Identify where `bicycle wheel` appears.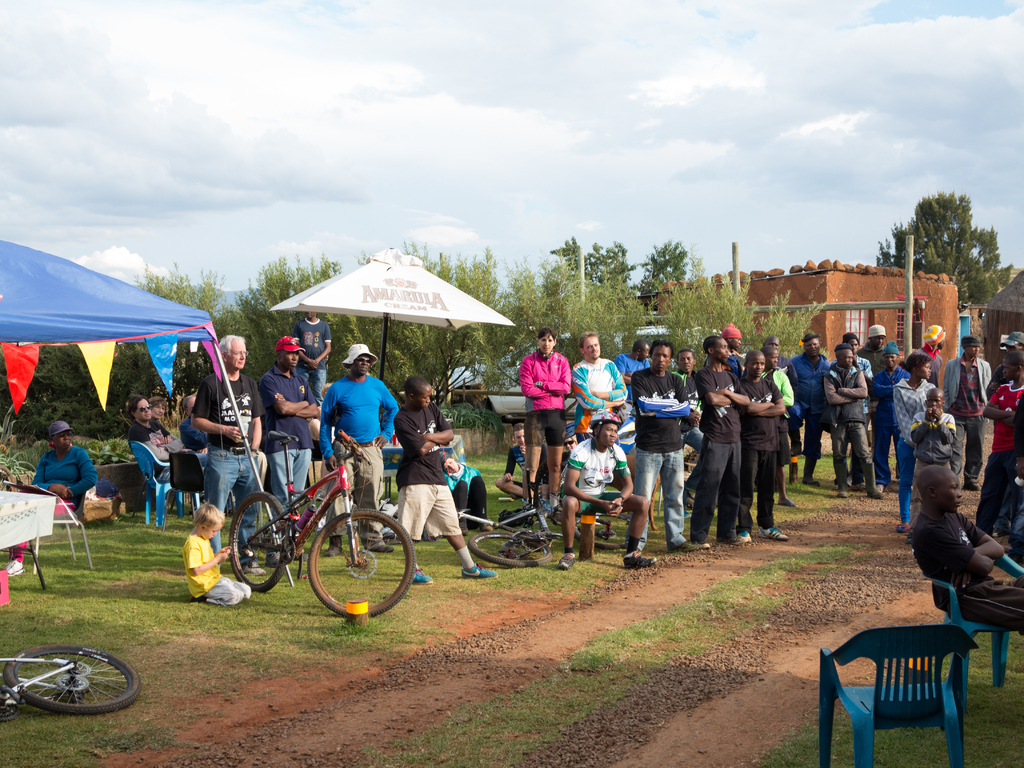
Appears at bbox(224, 492, 293, 596).
